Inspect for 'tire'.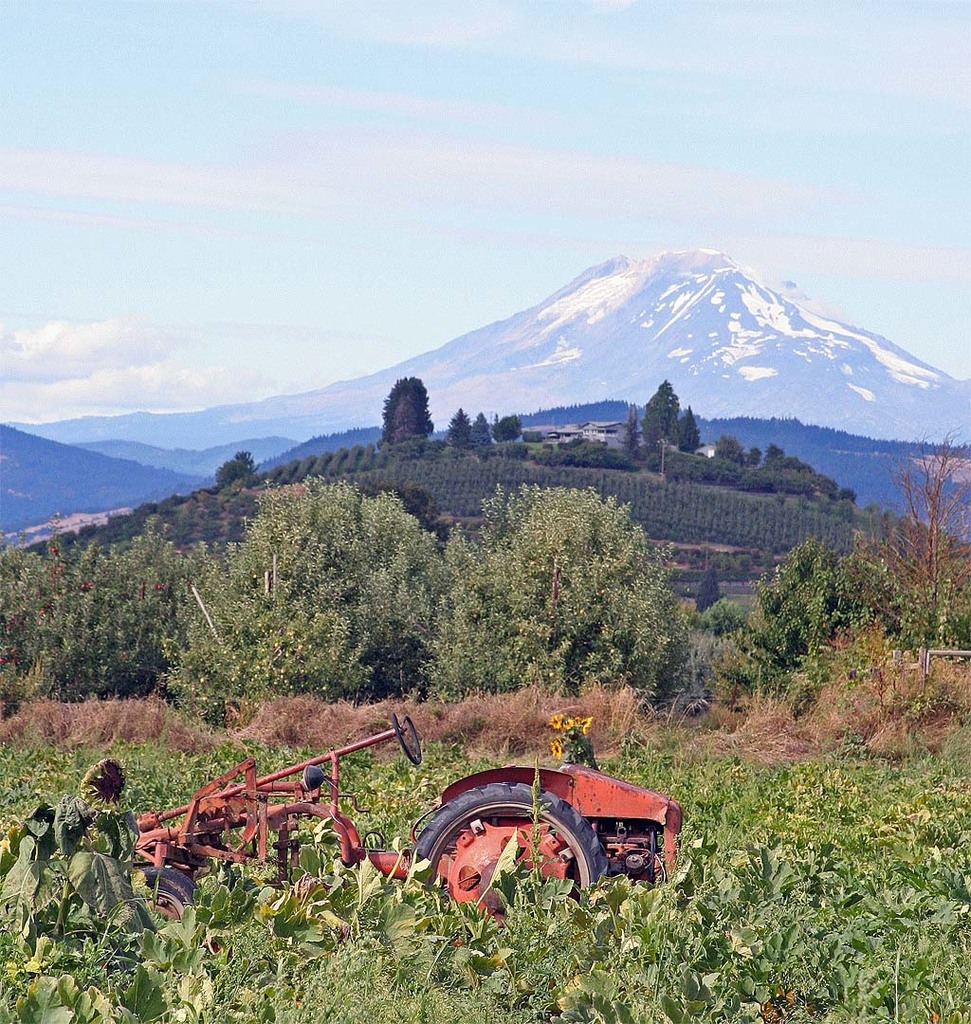
Inspection: {"left": 441, "top": 777, "right": 600, "bottom": 917}.
